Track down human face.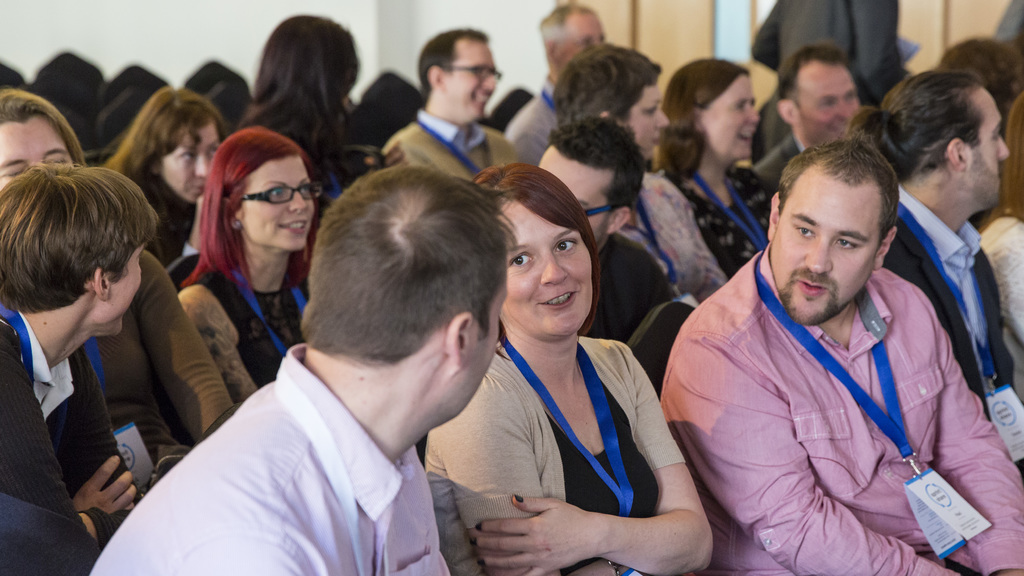
Tracked to x1=0 y1=115 x2=72 y2=188.
